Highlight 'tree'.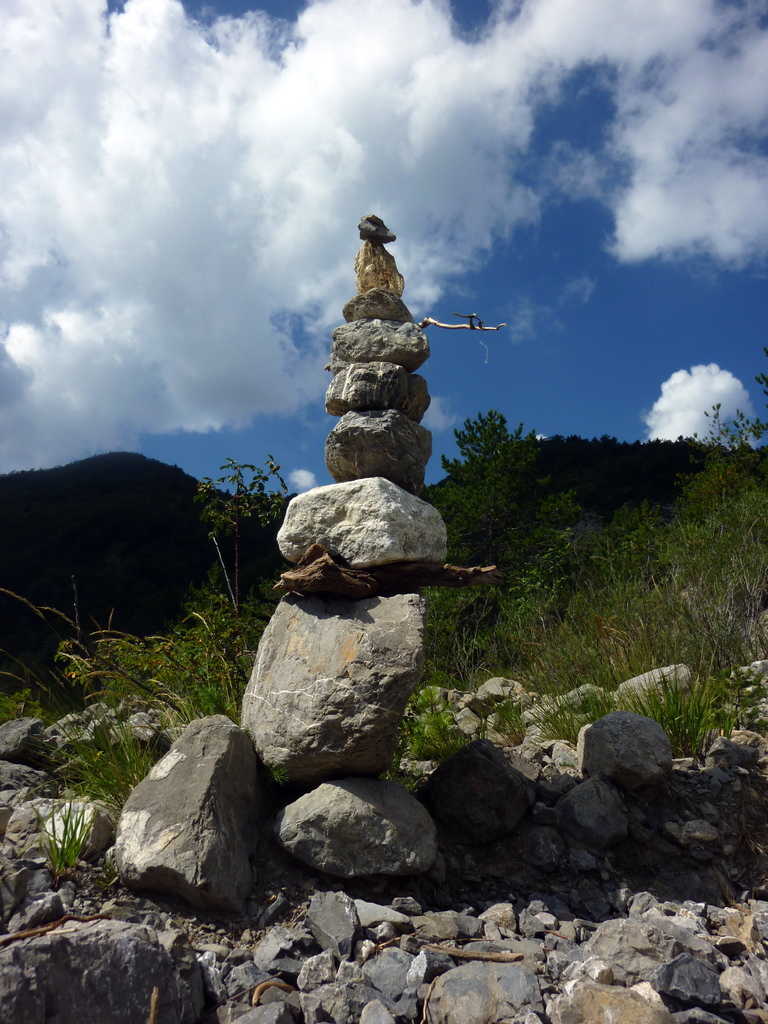
Highlighted region: bbox(713, 402, 767, 528).
